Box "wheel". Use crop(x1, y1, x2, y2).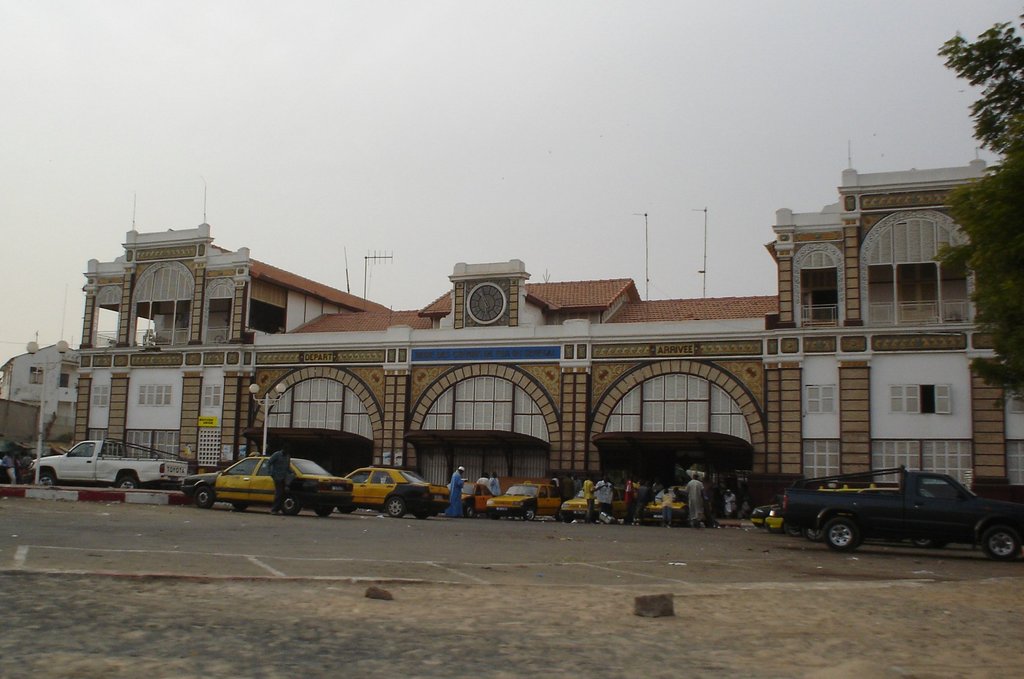
crop(285, 495, 302, 514).
